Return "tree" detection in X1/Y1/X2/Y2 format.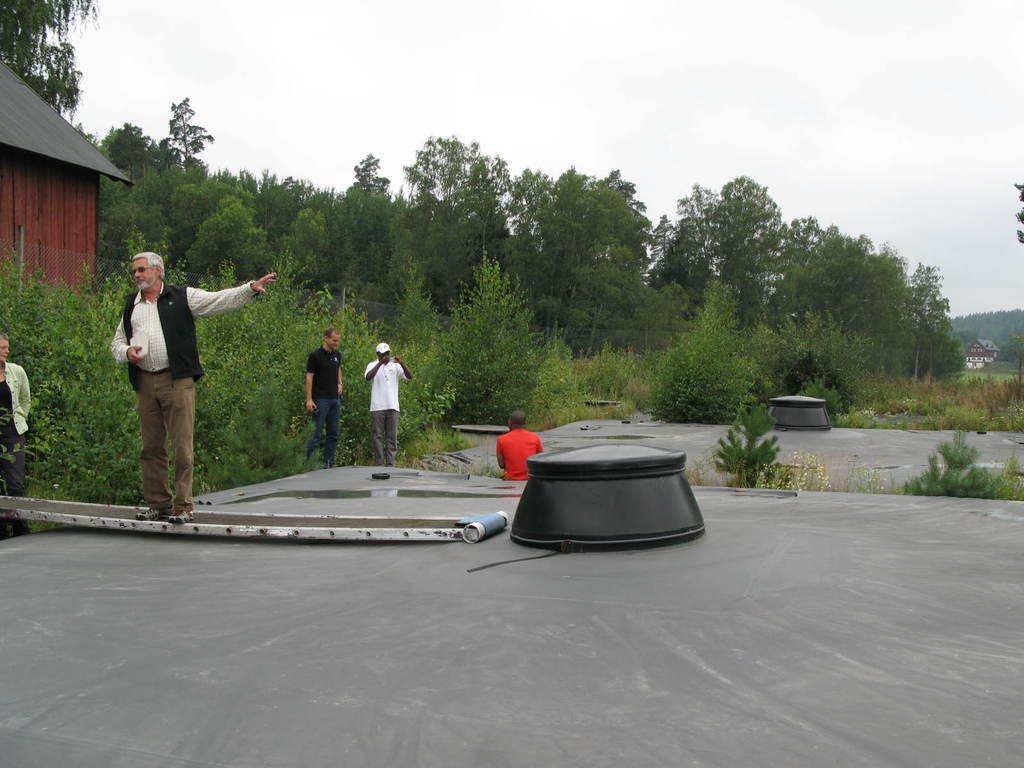
390/129/513/309.
